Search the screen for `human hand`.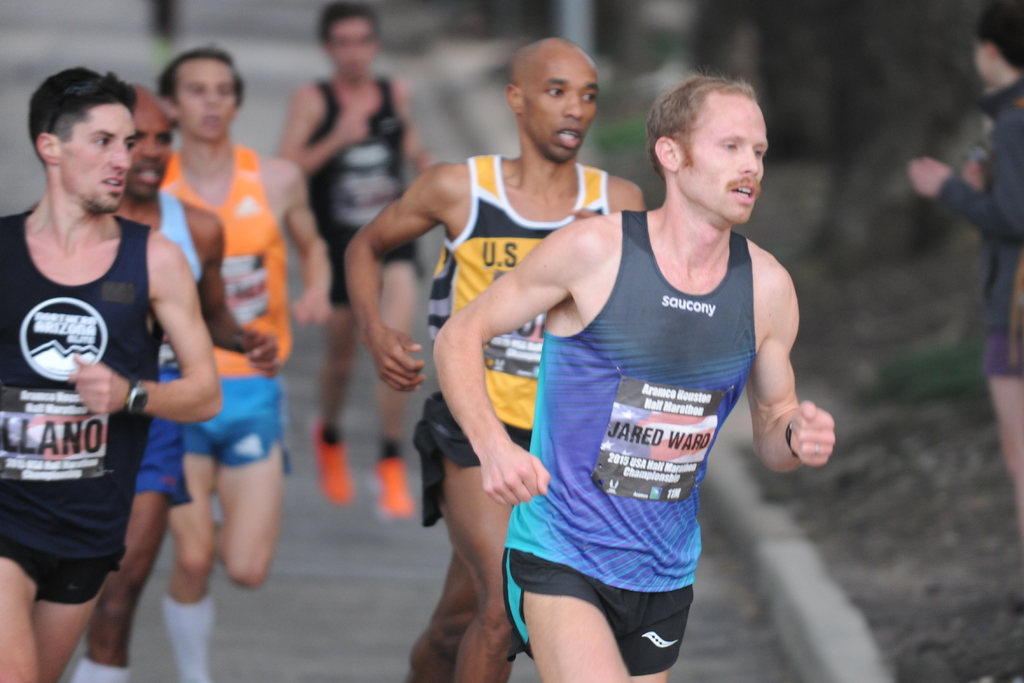
Found at 476 436 548 518.
